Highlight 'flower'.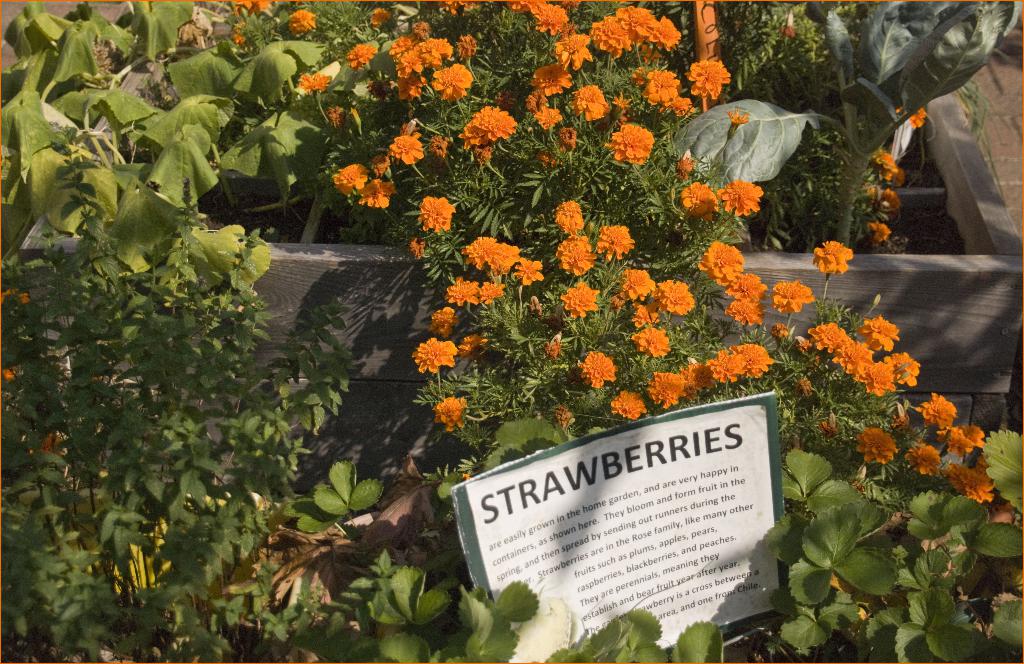
Highlighted region: box=[336, 164, 369, 195].
